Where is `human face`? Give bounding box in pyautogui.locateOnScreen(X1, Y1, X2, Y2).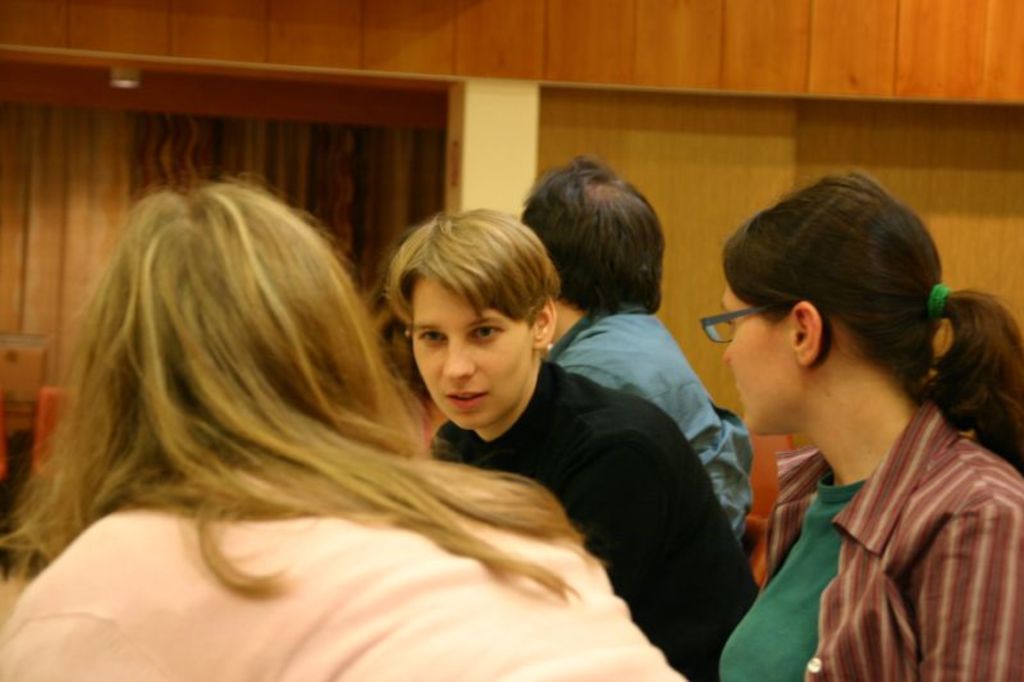
pyautogui.locateOnScreen(723, 279, 805, 438).
